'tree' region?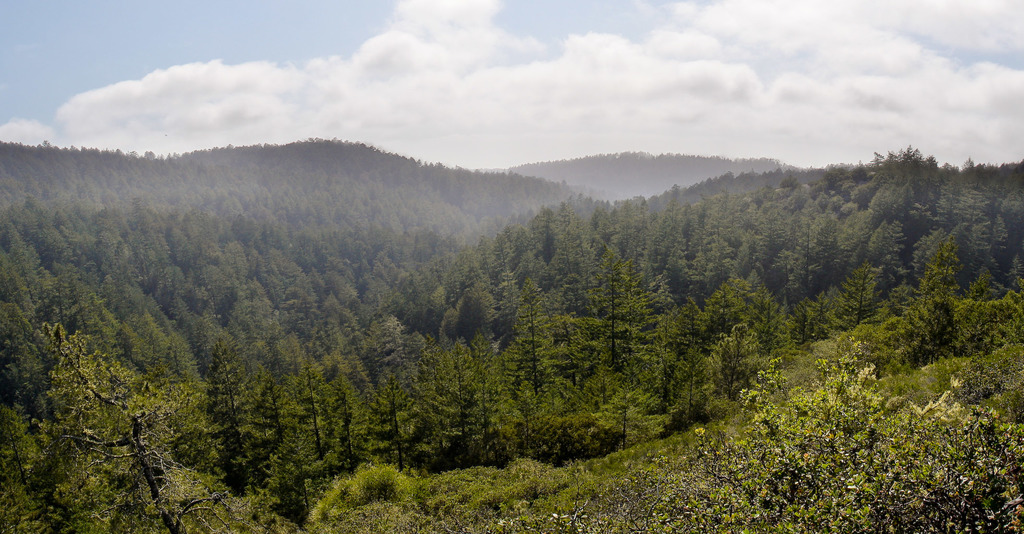
<region>272, 347, 367, 533</region>
